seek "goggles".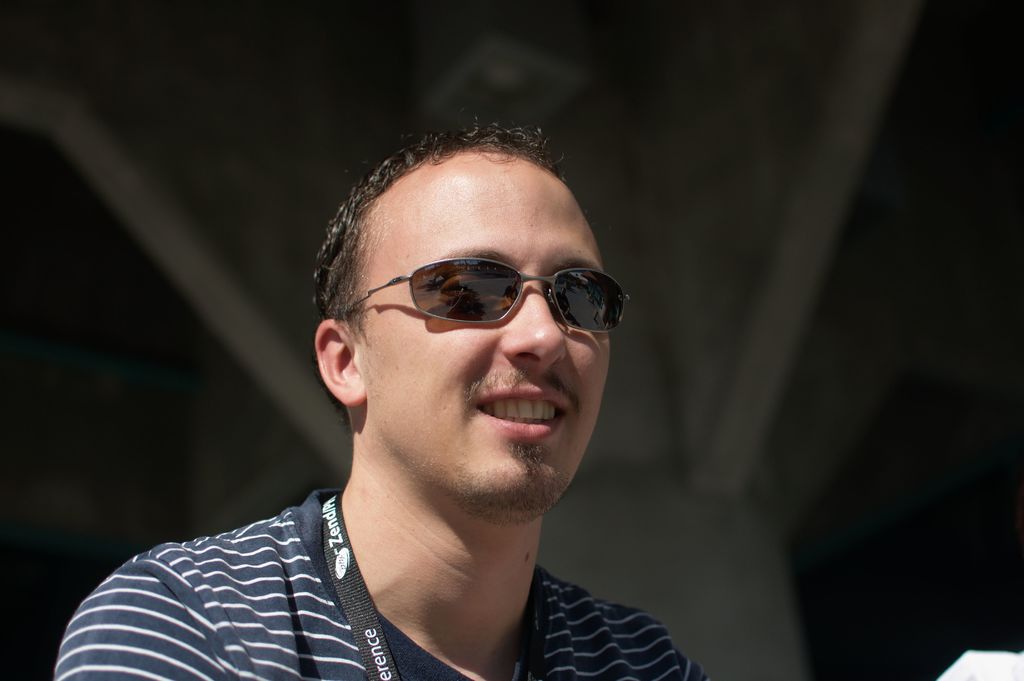
[left=335, top=256, right=630, bottom=324].
